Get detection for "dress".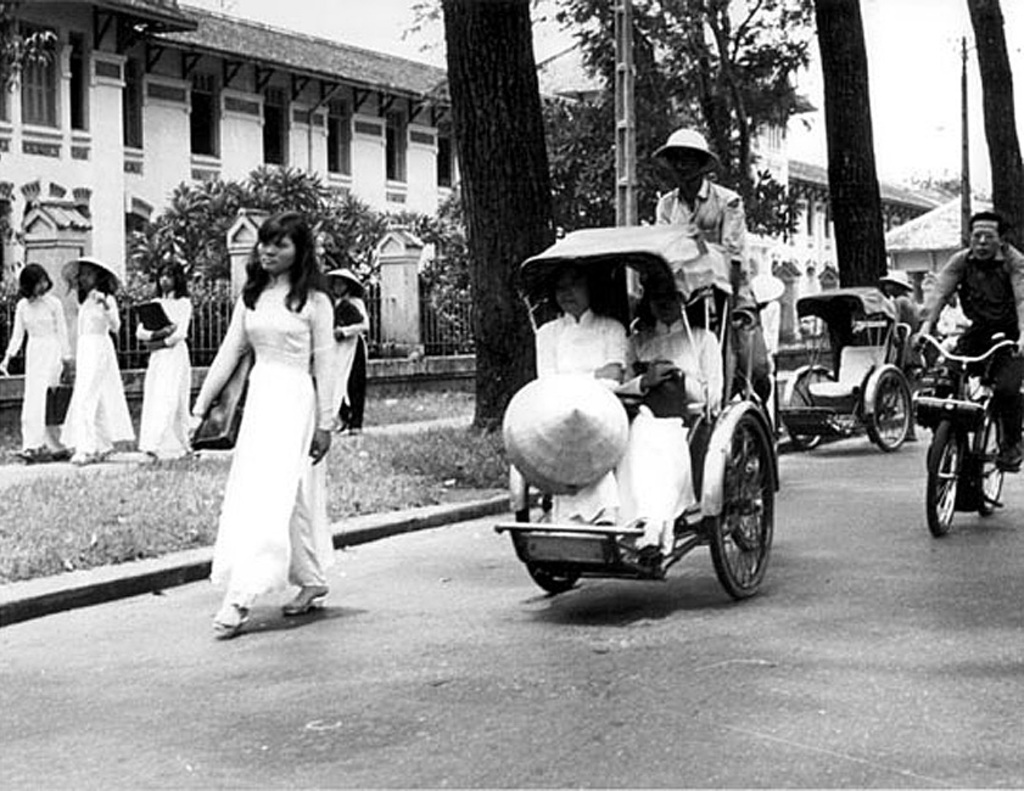
Detection: 198, 253, 338, 600.
